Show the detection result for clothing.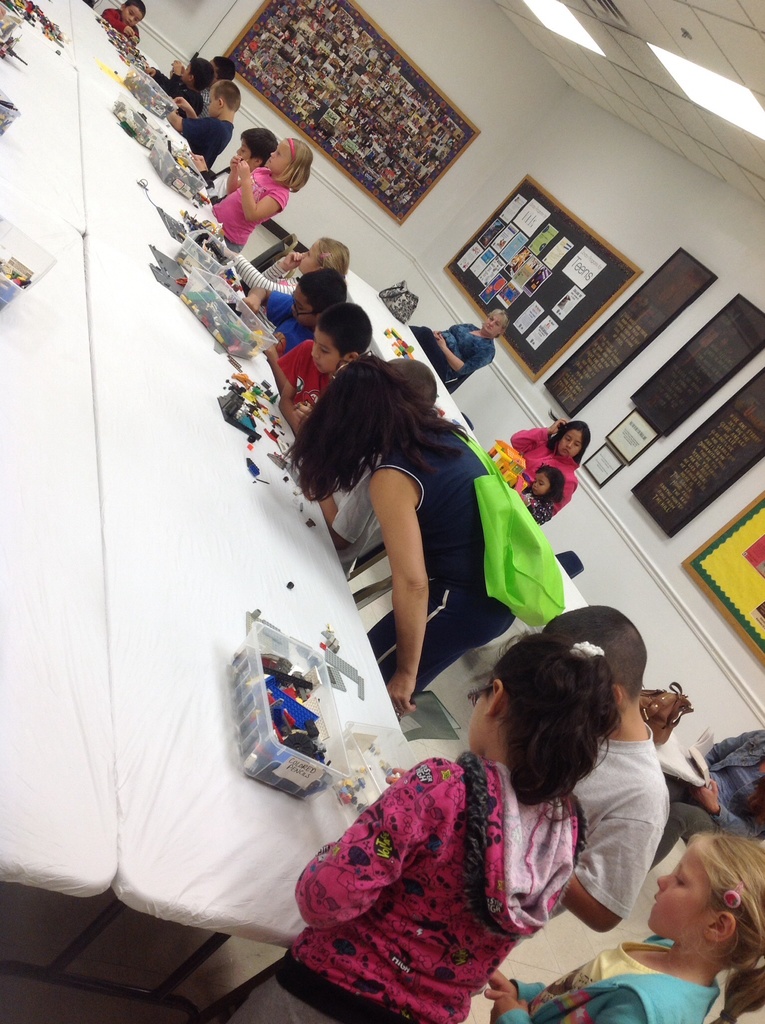
280, 333, 330, 413.
